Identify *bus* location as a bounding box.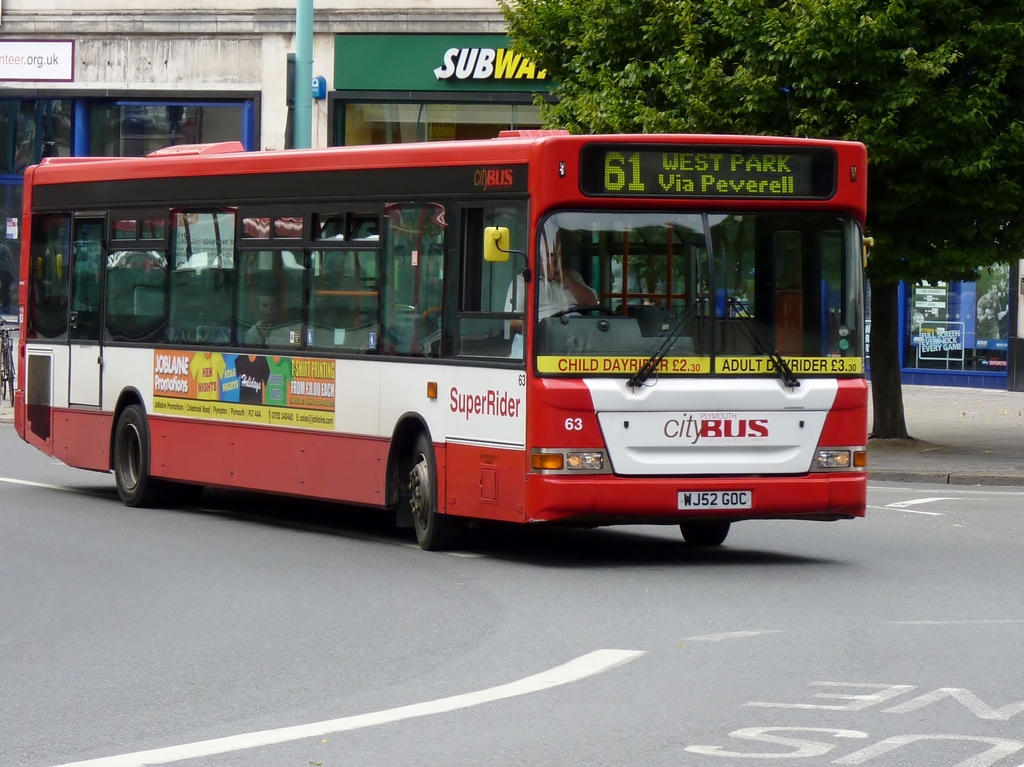
x1=16 y1=130 x2=875 y2=554.
